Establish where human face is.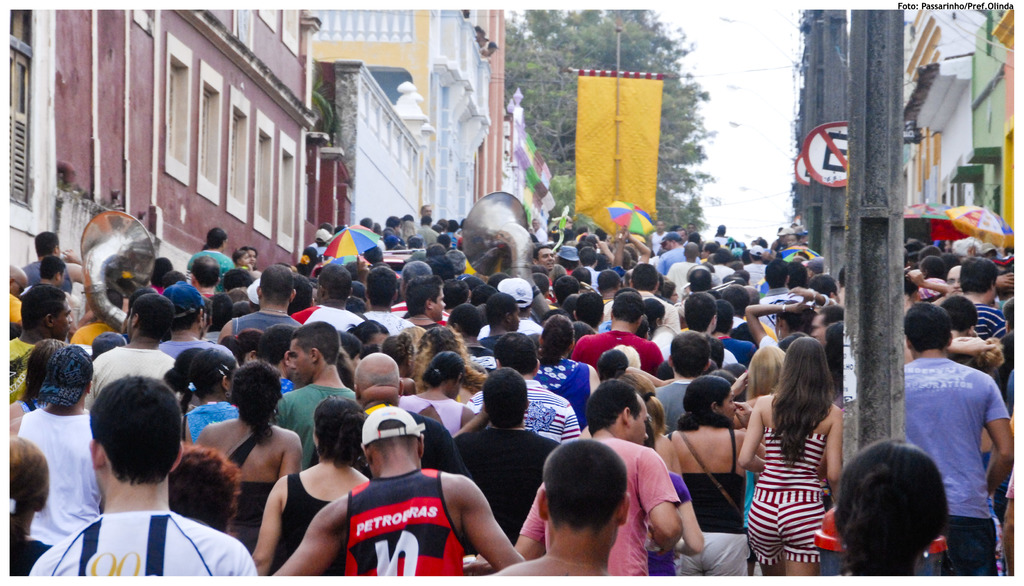
Established at (720, 392, 737, 425).
